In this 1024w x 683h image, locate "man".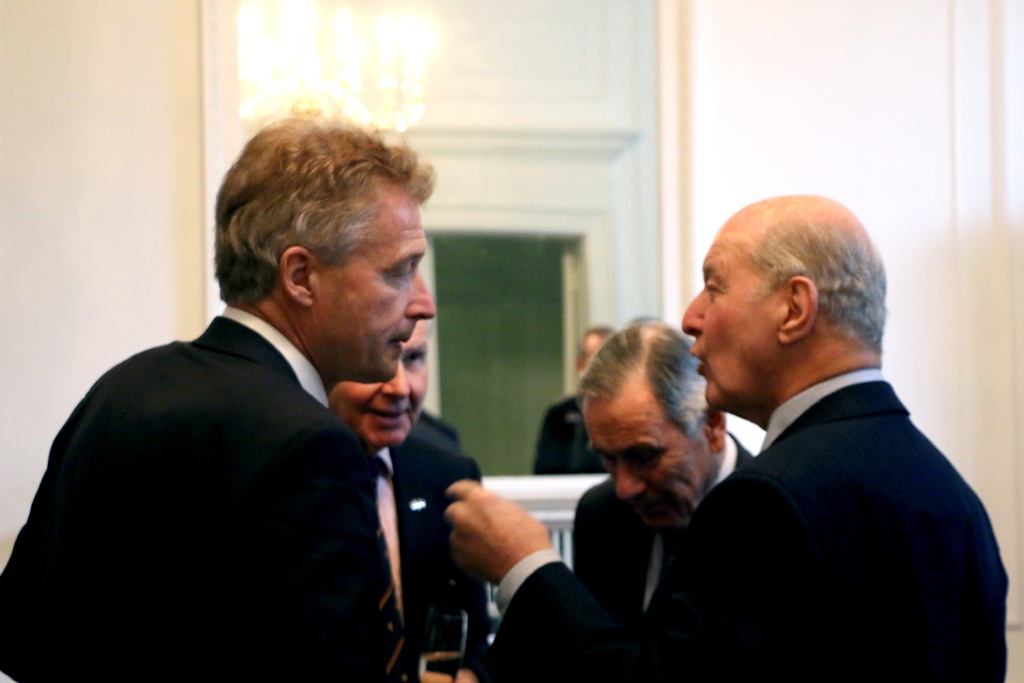
Bounding box: [left=442, top=189, right=1016, bottom=682].
